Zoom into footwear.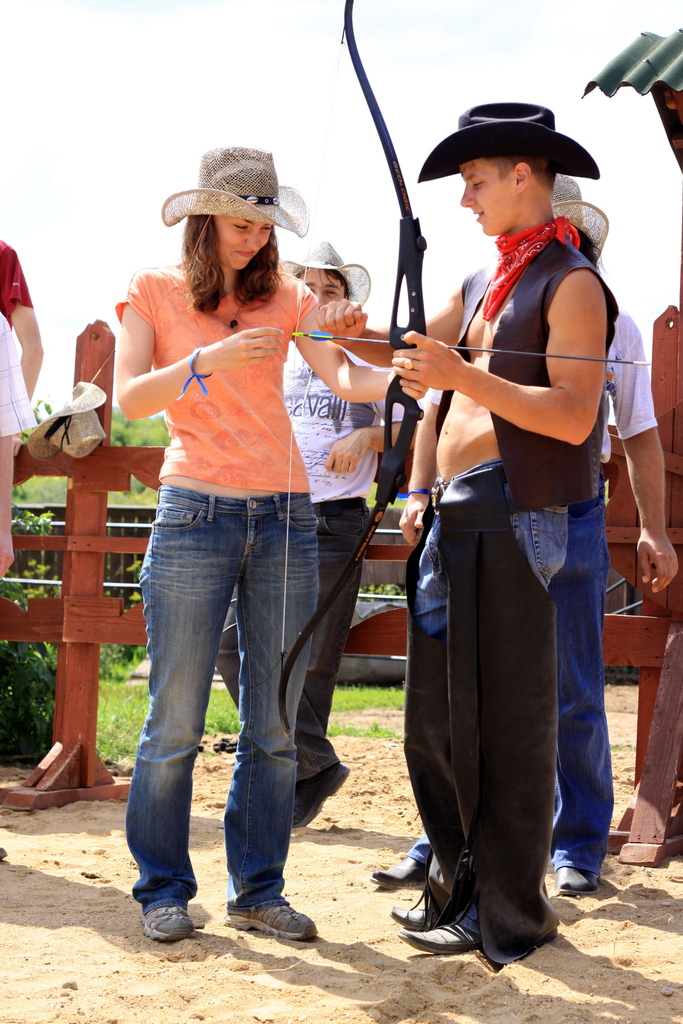
Zoom target: 293:758:347:832.
